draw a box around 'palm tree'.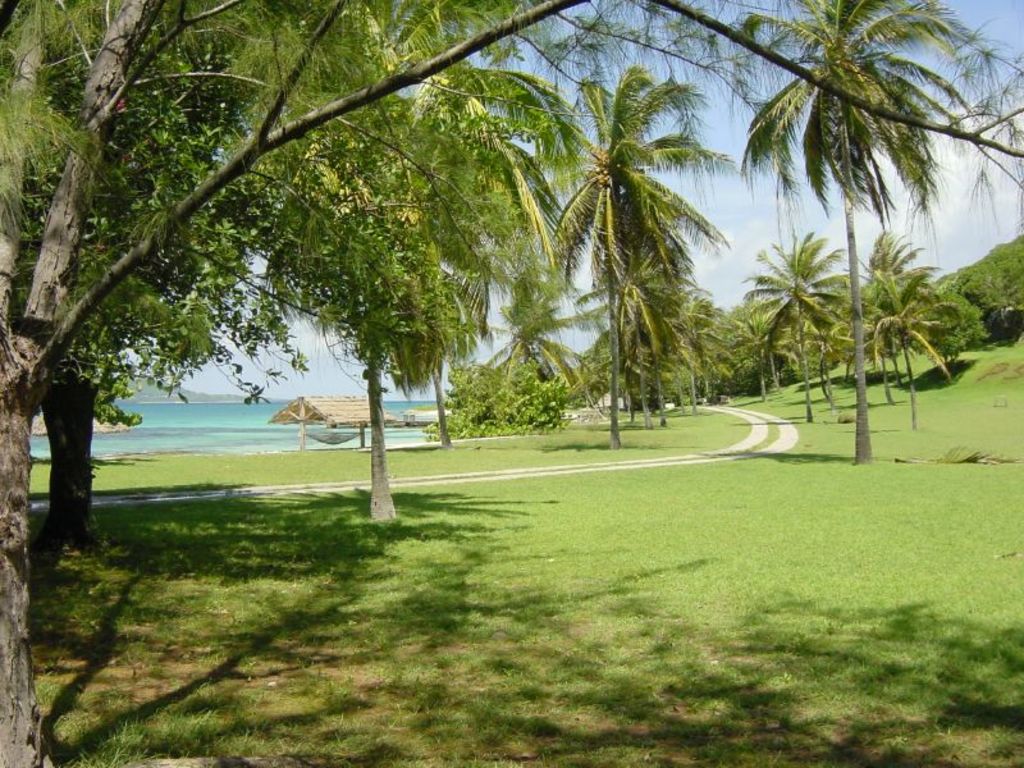
BBox(401, 38, 562, 234).
